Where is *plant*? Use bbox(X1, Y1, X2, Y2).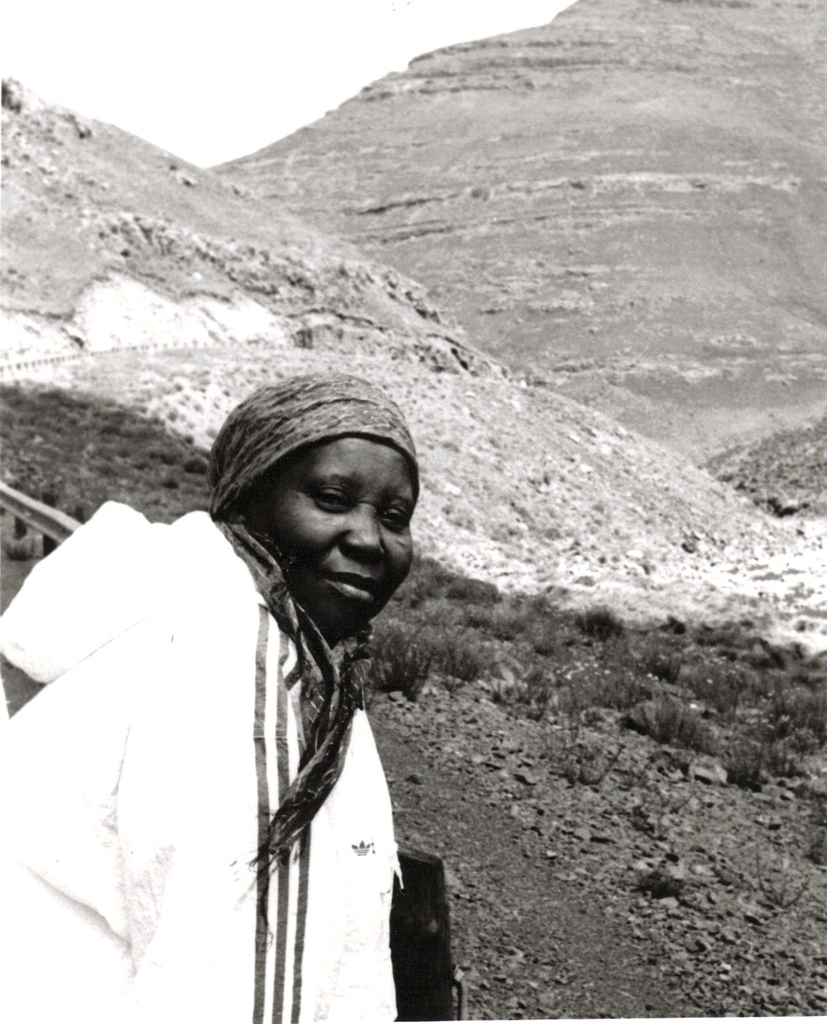
bbox(693, 655, 735, 716).
